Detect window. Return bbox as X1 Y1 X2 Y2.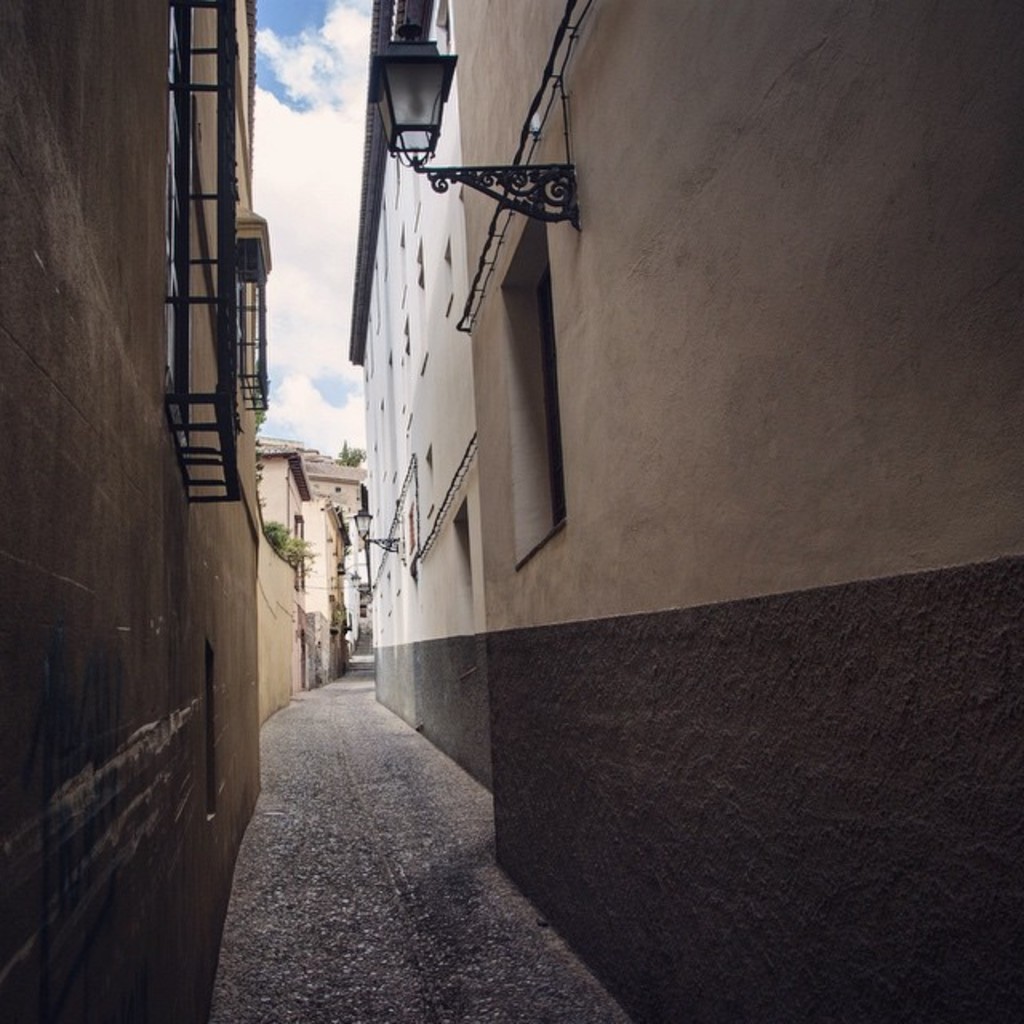
162 0 245 501.
